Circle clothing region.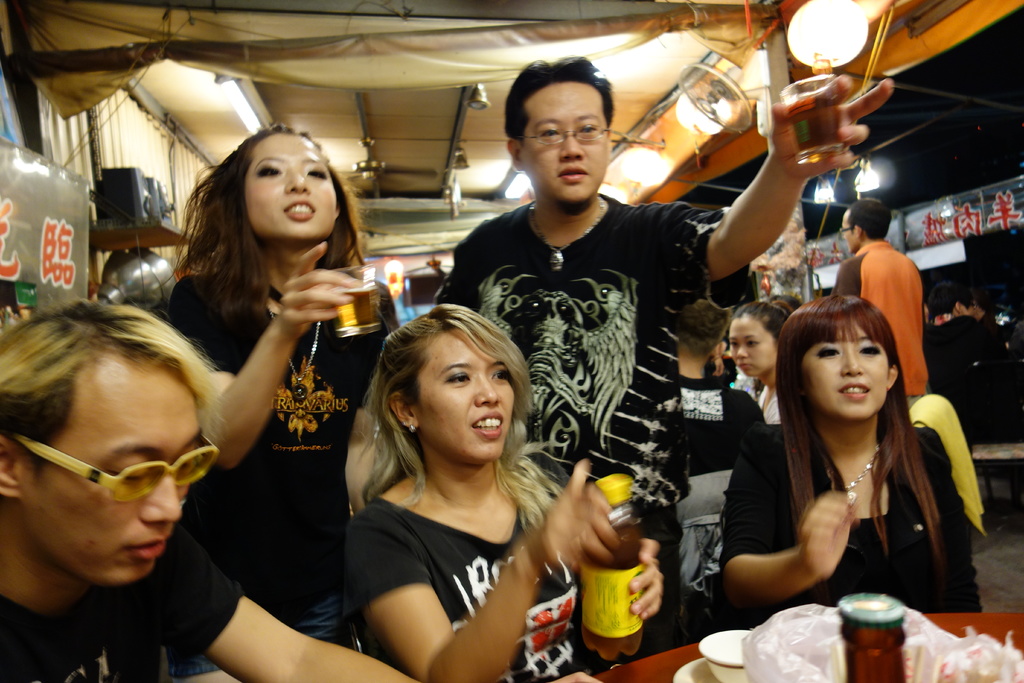
Region: detection(926, 315, 1007, 446).
